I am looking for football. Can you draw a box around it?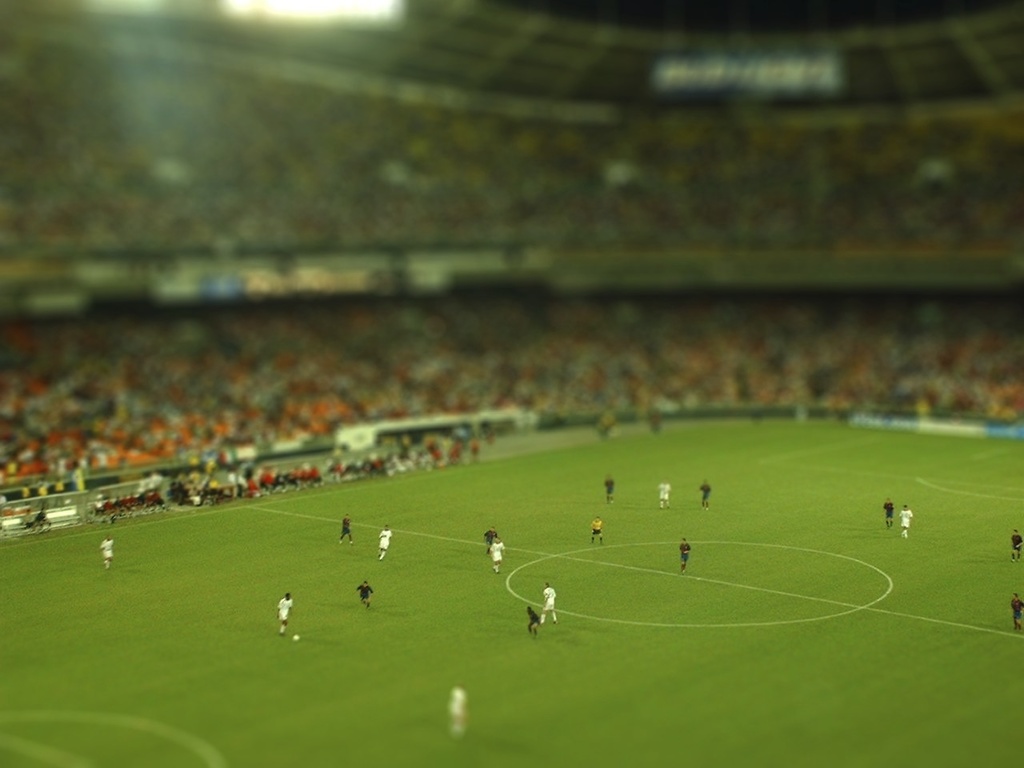
Sure, the bounding box is 291/633/300/642.
